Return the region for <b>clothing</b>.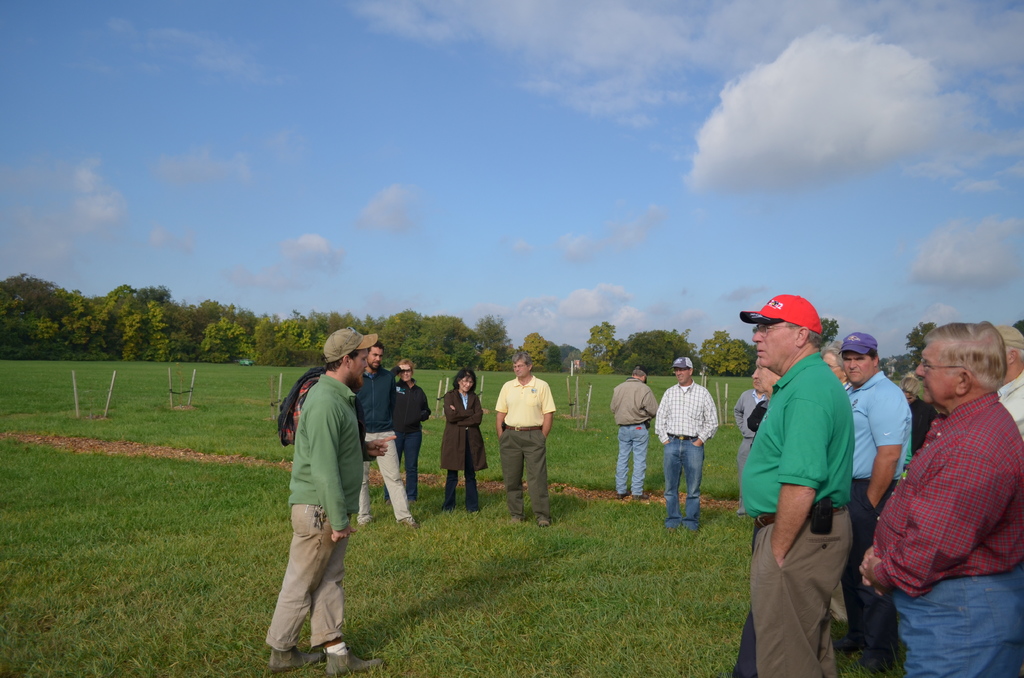
[left=362, top=435, right=417, bottom=520].
